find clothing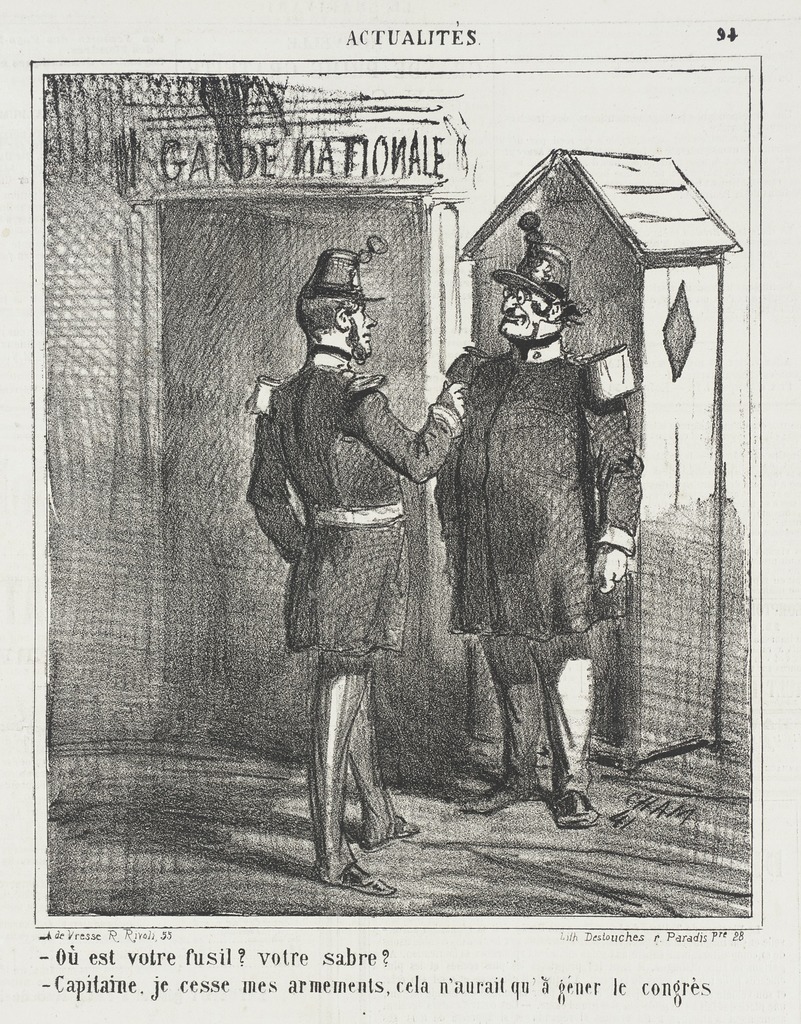
Rect(427, 340, 651, 774)
